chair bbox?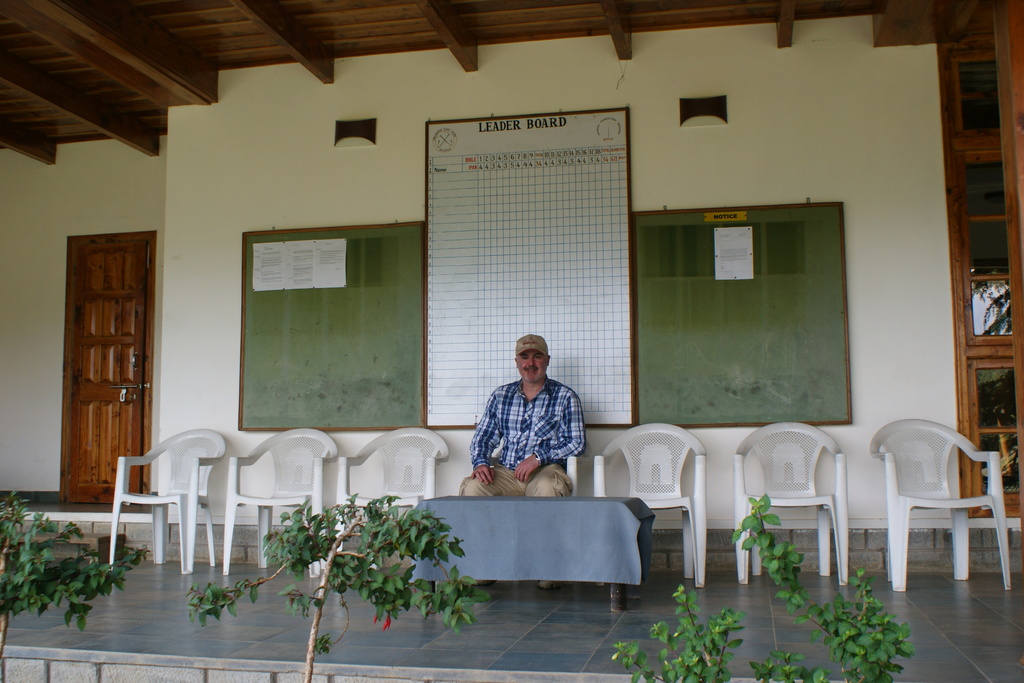
bbox=(109, 425, 229, 577)
